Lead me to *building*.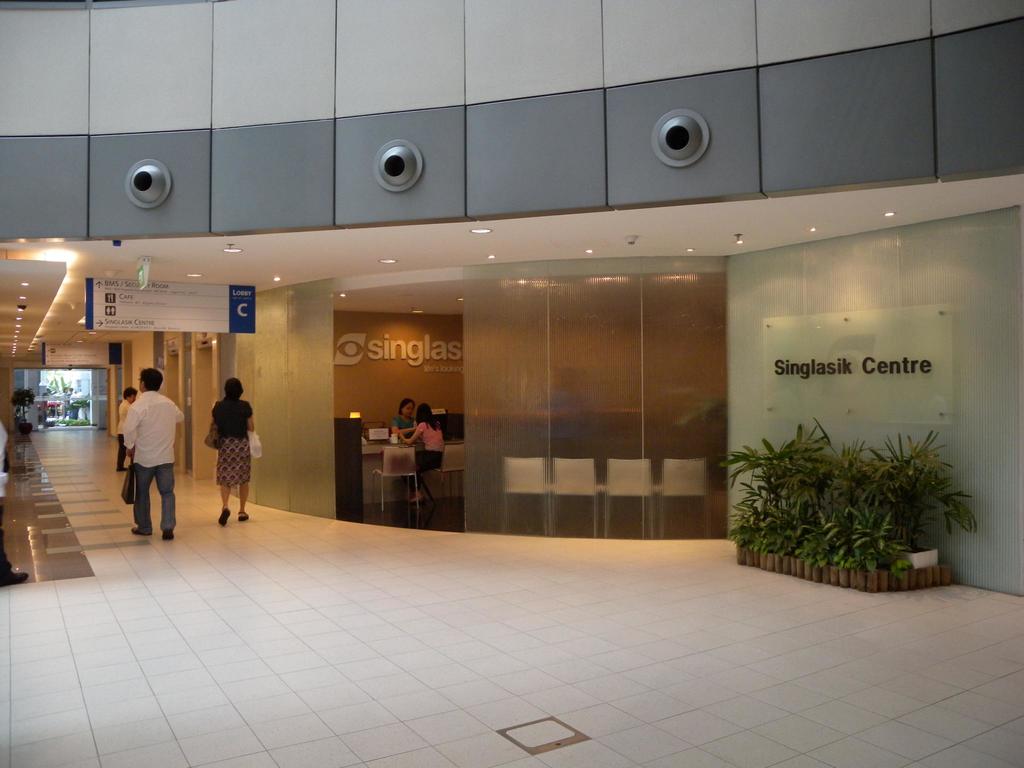
Lead to (0, 0, 1023, 767).
